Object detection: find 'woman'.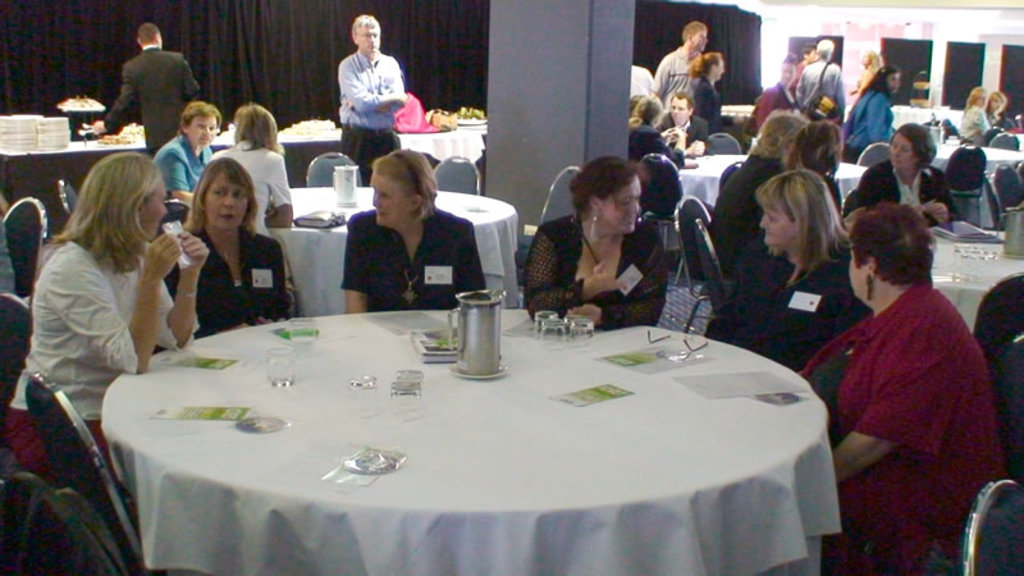
box(750, 52, 799, 142).
